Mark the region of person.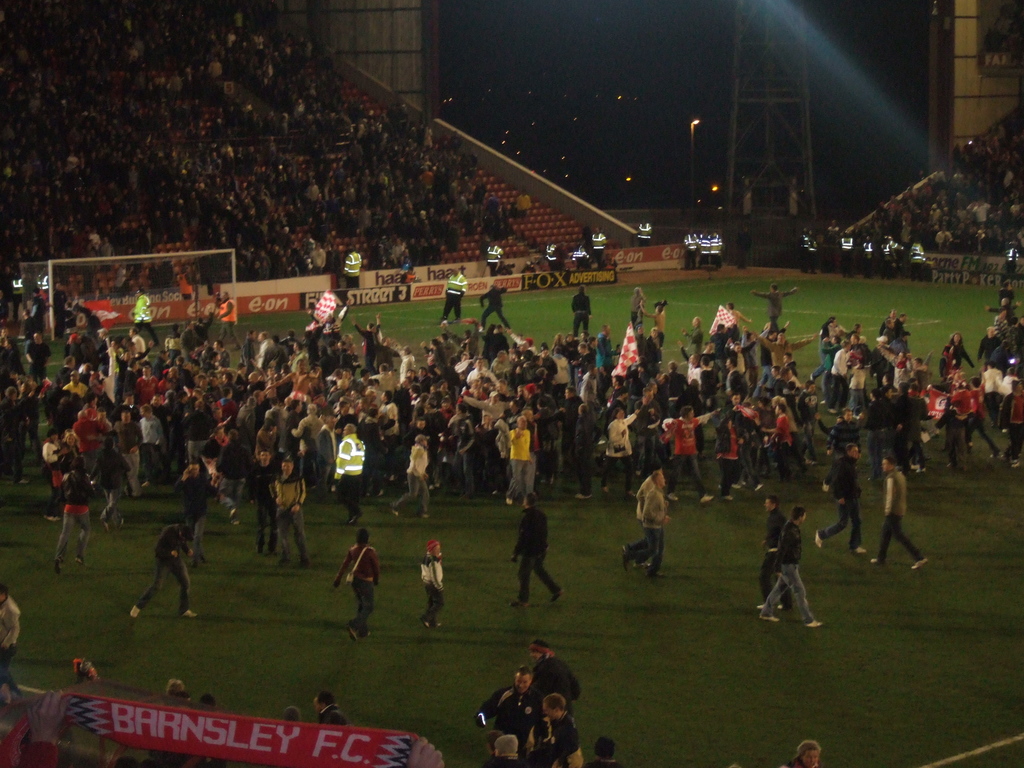
Region: Rect(125, 518, 198, 621).
